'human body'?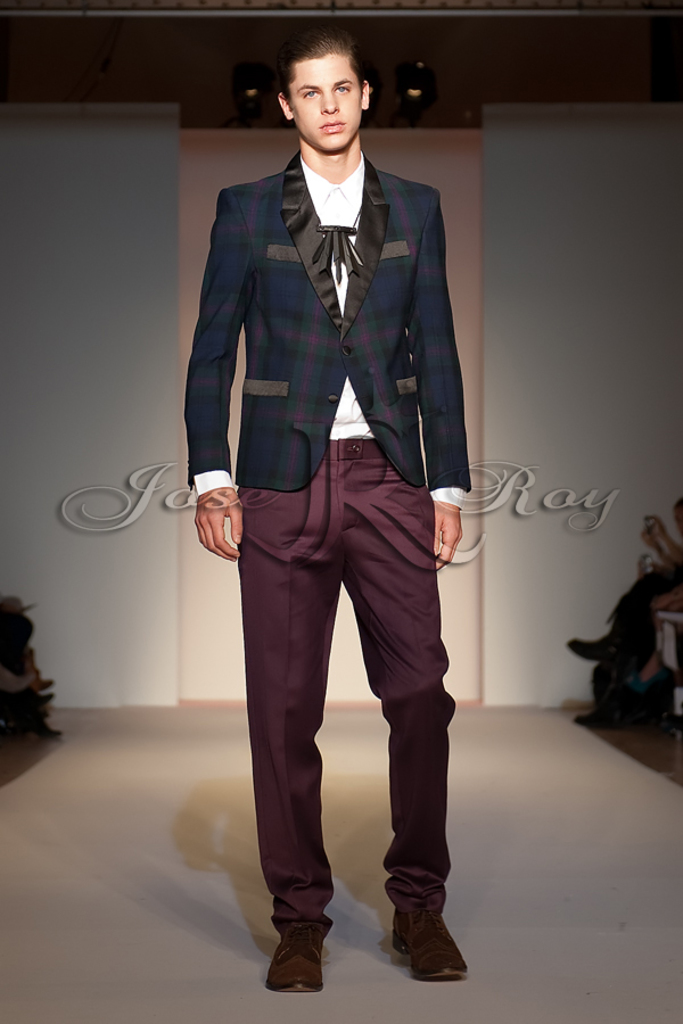
rect(566, 503, 682, 717)
